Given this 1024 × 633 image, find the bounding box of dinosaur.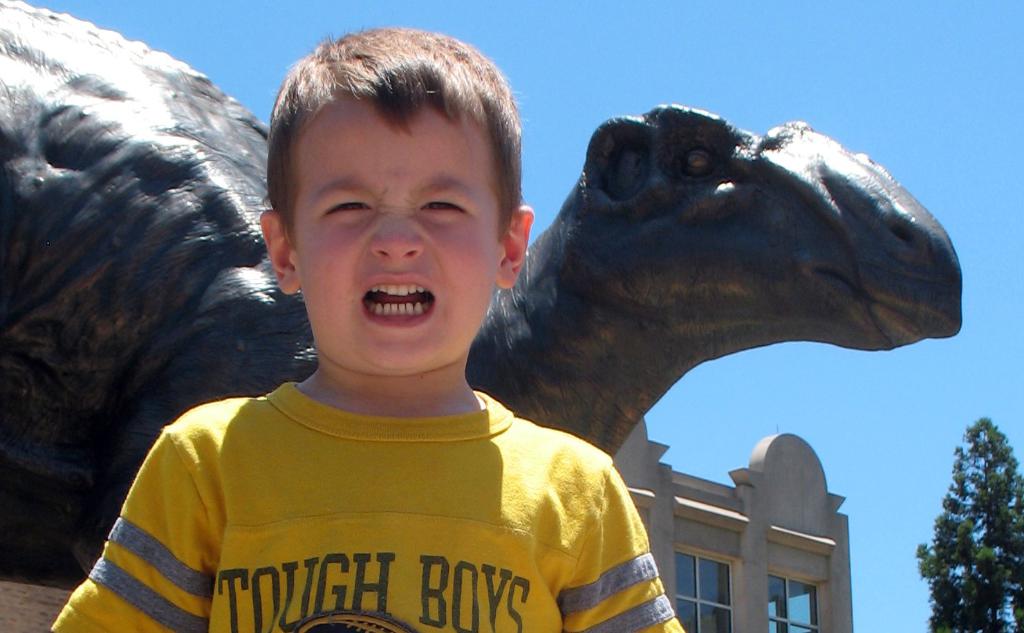
bbox=(0, 2, 960, 589).
